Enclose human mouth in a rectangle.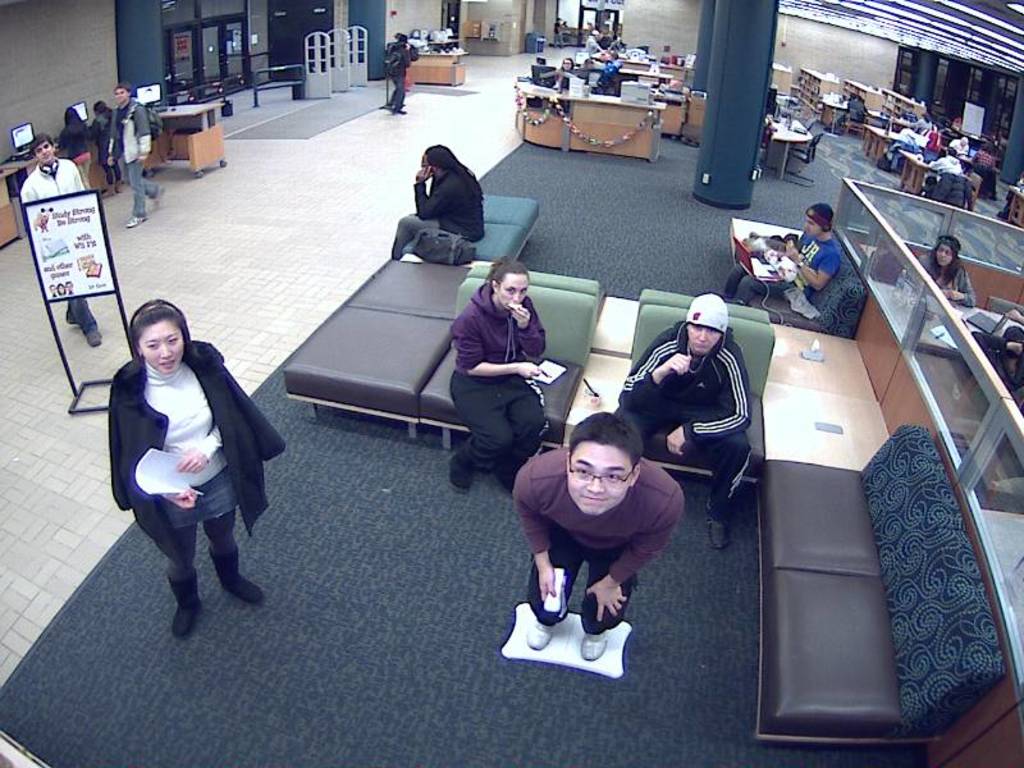
(585,499,608,503).
